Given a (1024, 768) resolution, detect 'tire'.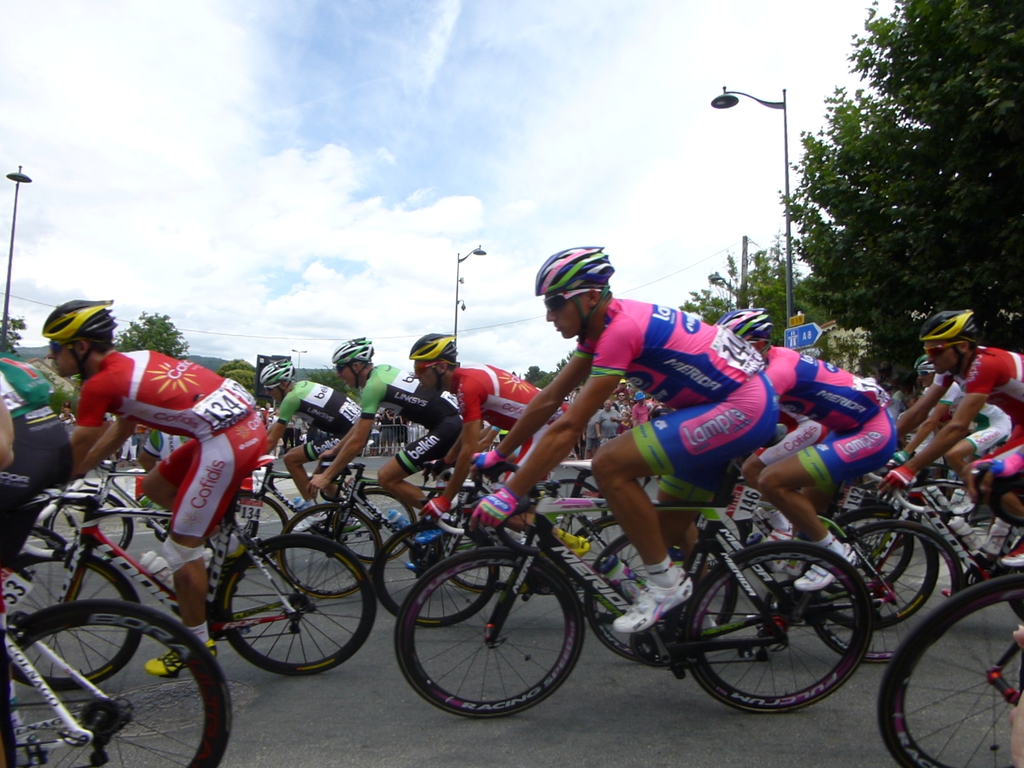
crop(205, 487, 285, 564).
